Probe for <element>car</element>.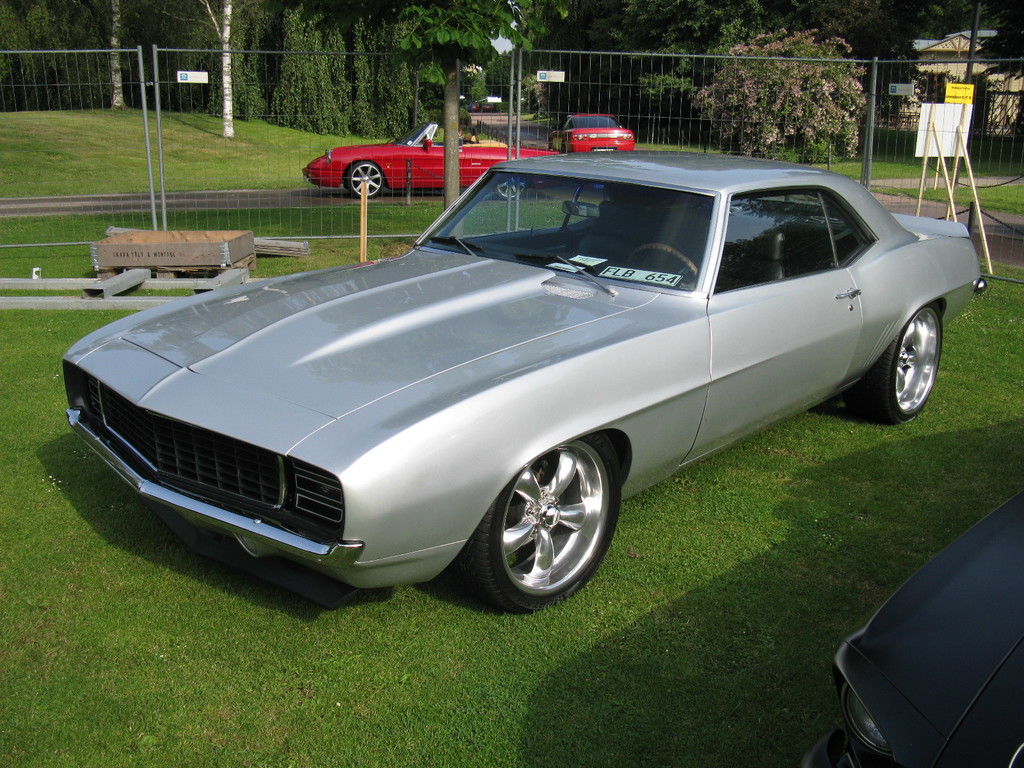
Probe result: box=[548, 114, 635, 151].
